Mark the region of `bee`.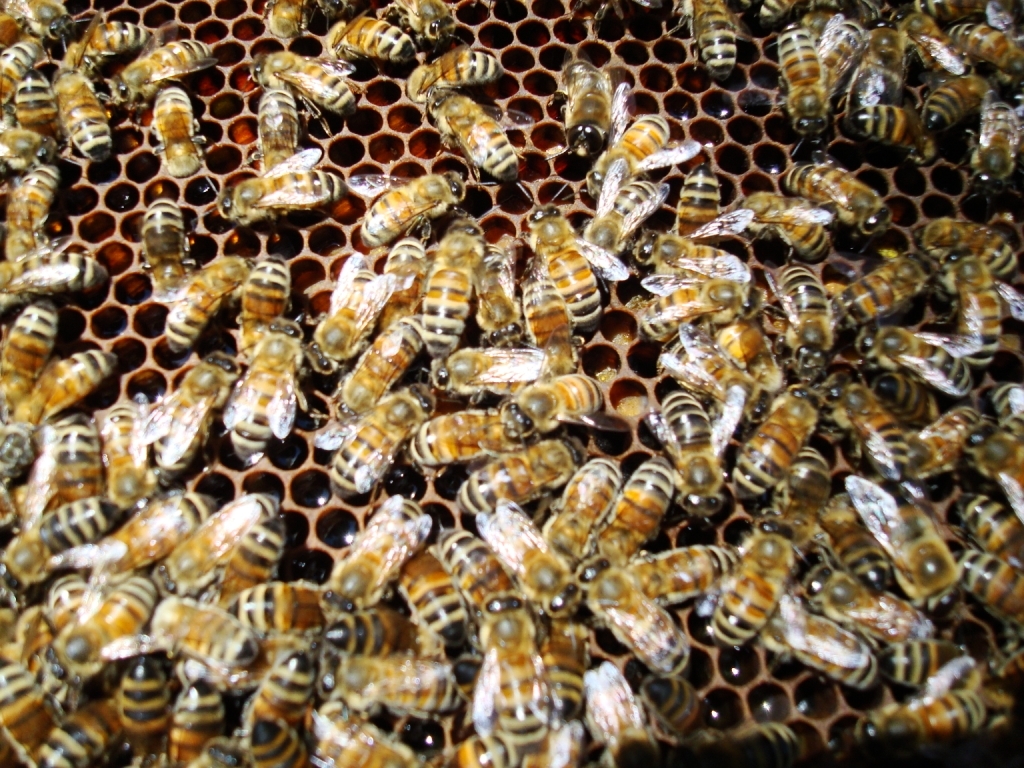
Region: 0/31/49/108.
